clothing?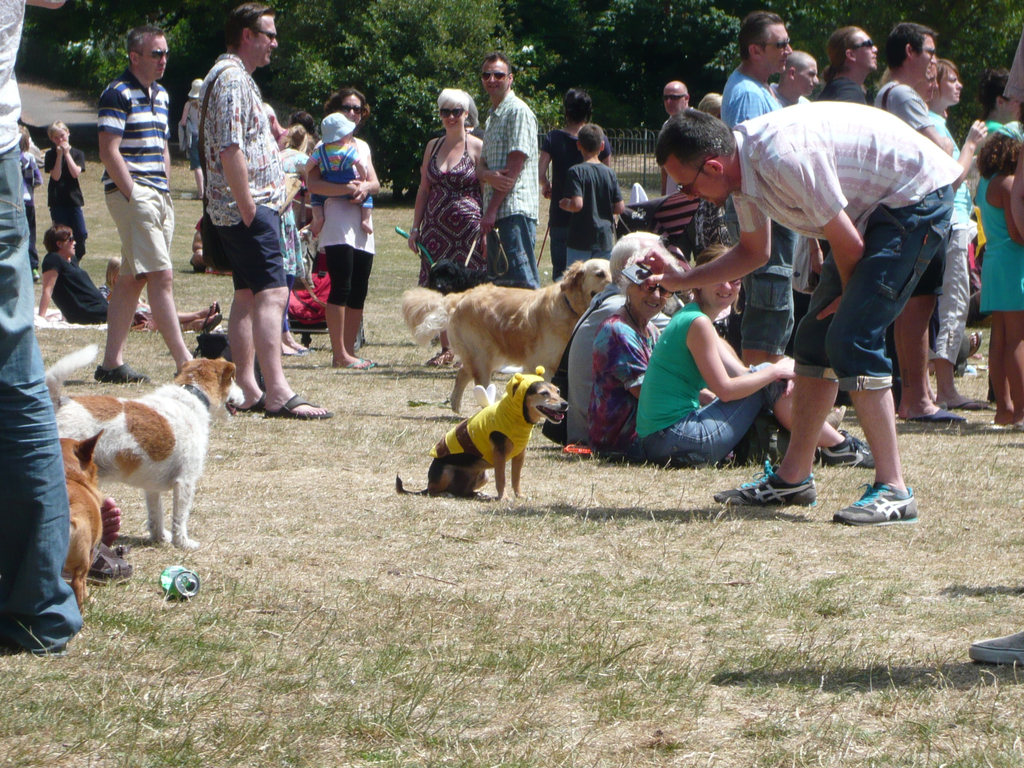
Rect(90, 59, 172, 276)
